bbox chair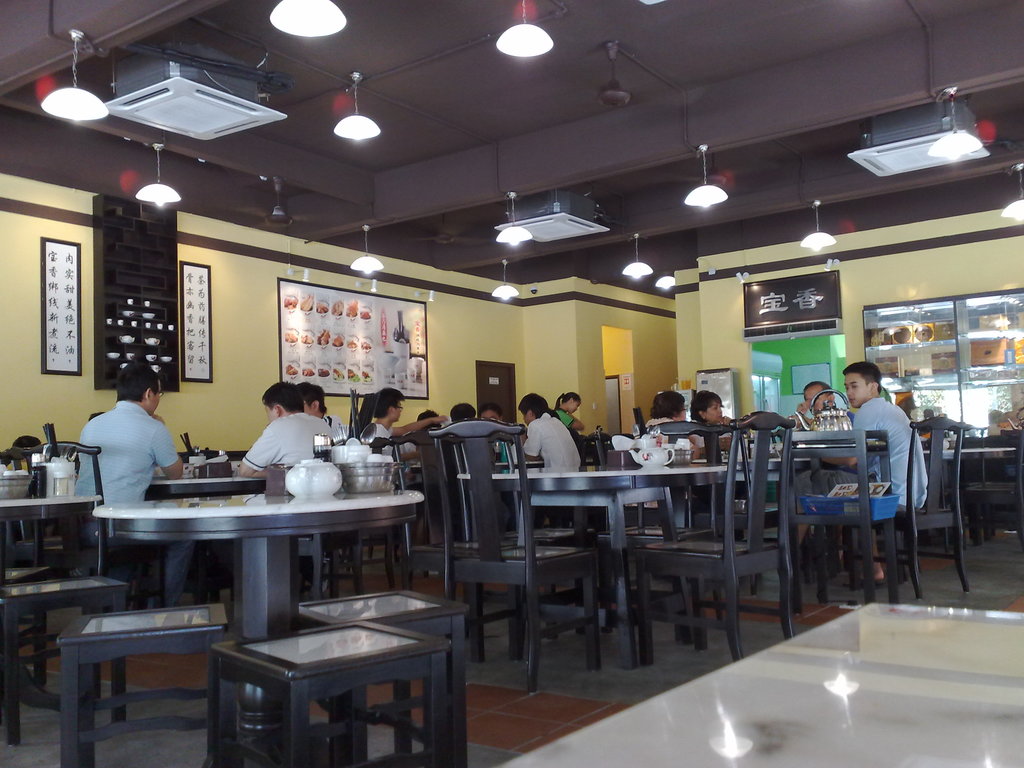
crop(787, 429, 881, 617)
